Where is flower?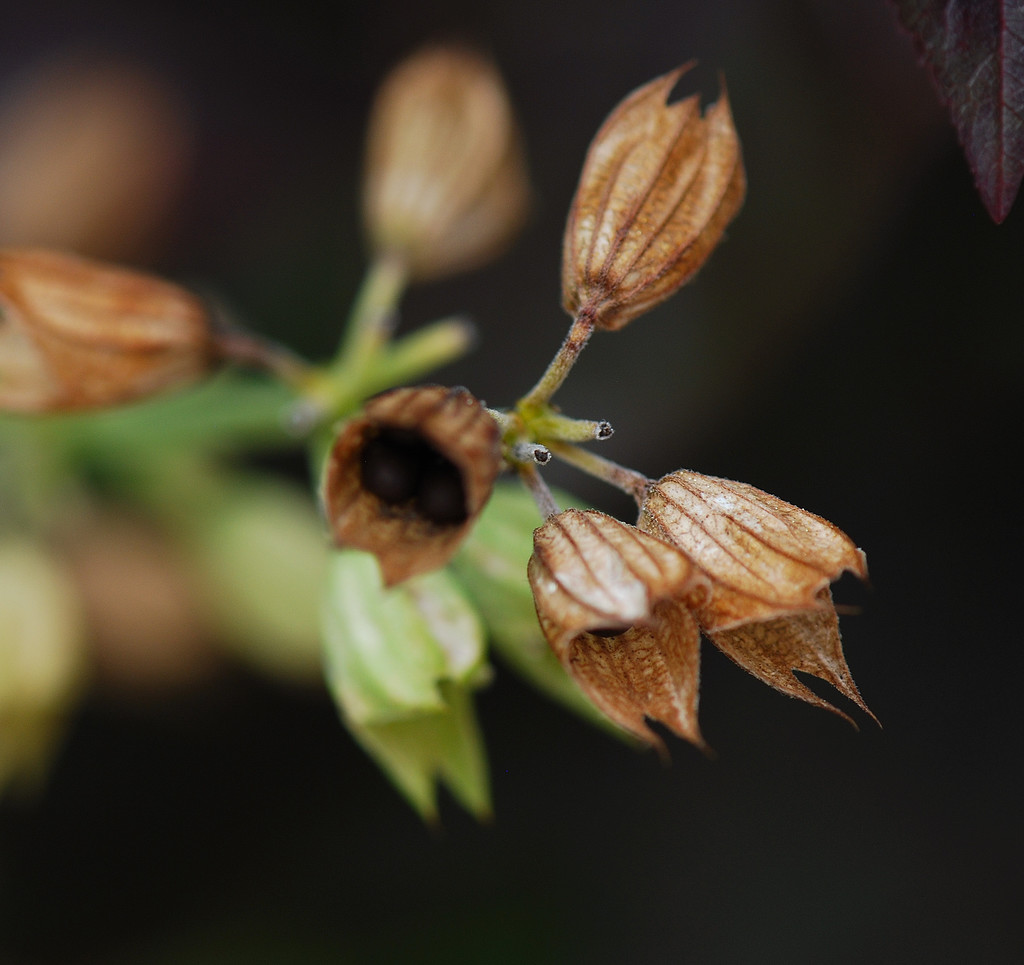
left=1, top=82, right=212, bottom=250.
